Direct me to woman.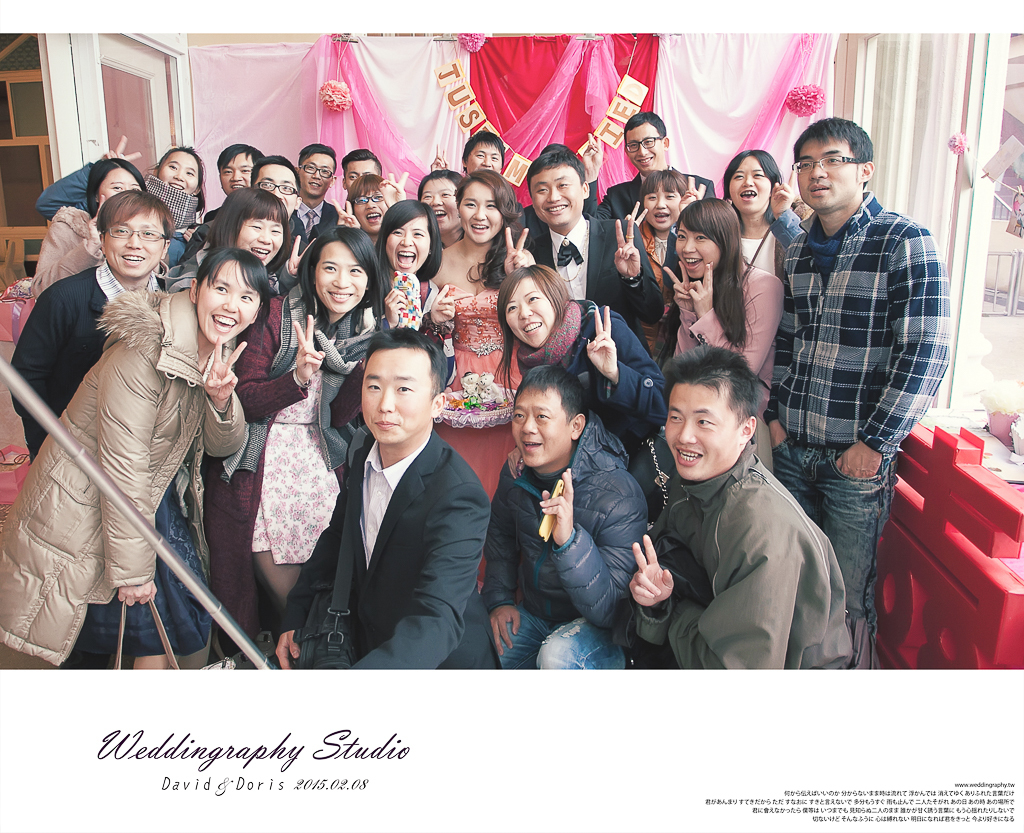
Direction: Rect(36, 135, 200, 259).
